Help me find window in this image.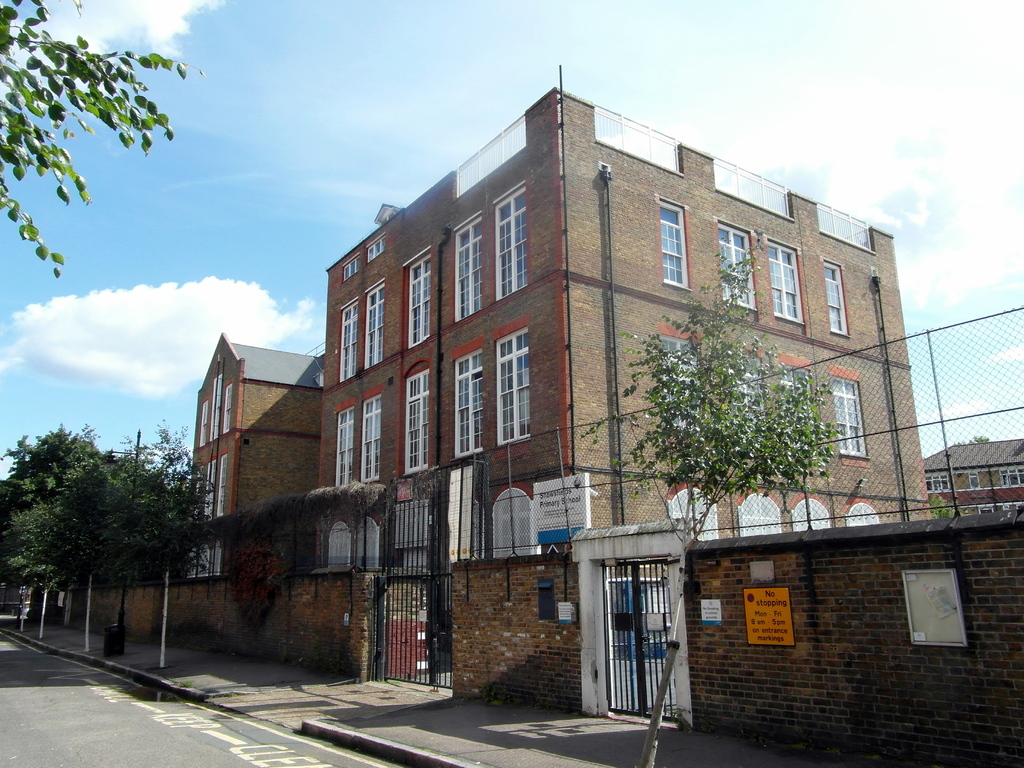
Found it: BBox(223, 381, 237, 433).
